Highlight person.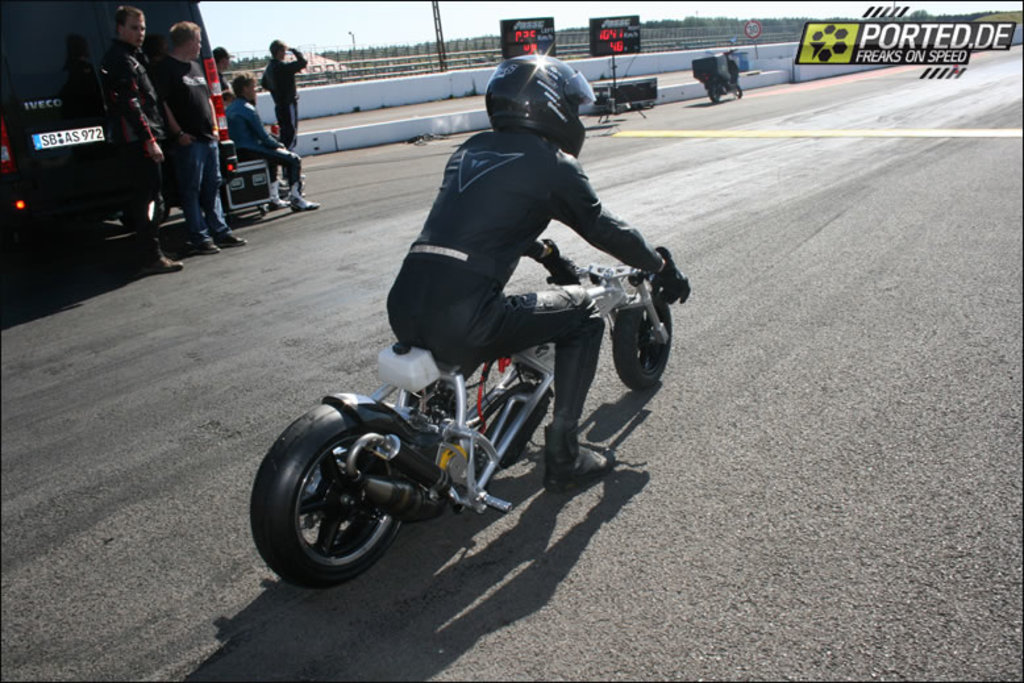
Highlighted region: (258, 38, 311, 146).
